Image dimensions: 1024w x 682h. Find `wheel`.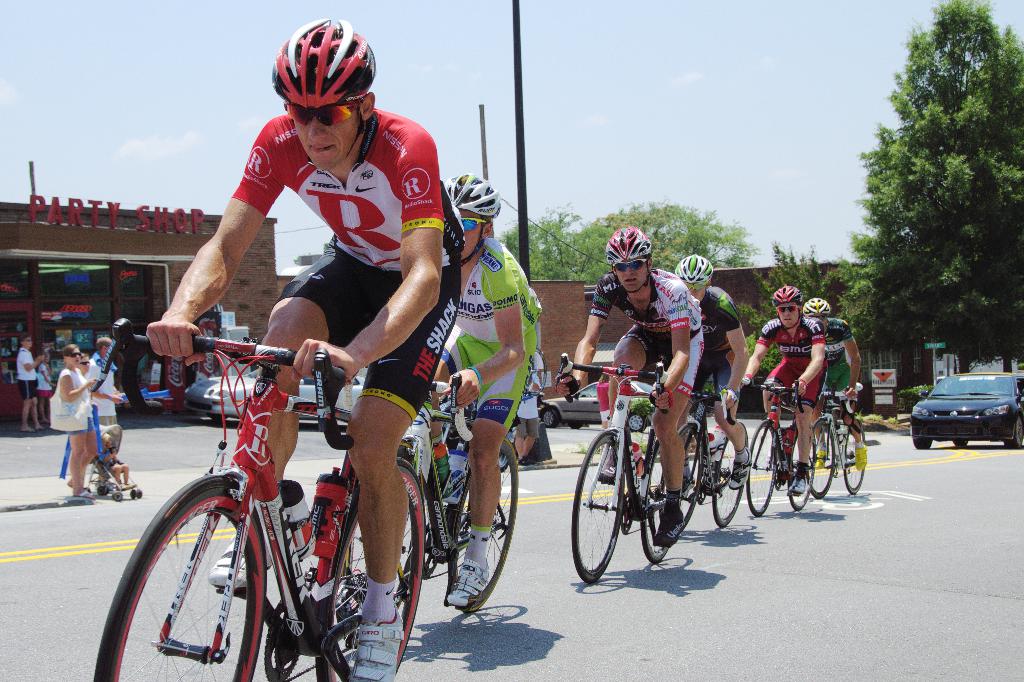
808/416/840/499.
